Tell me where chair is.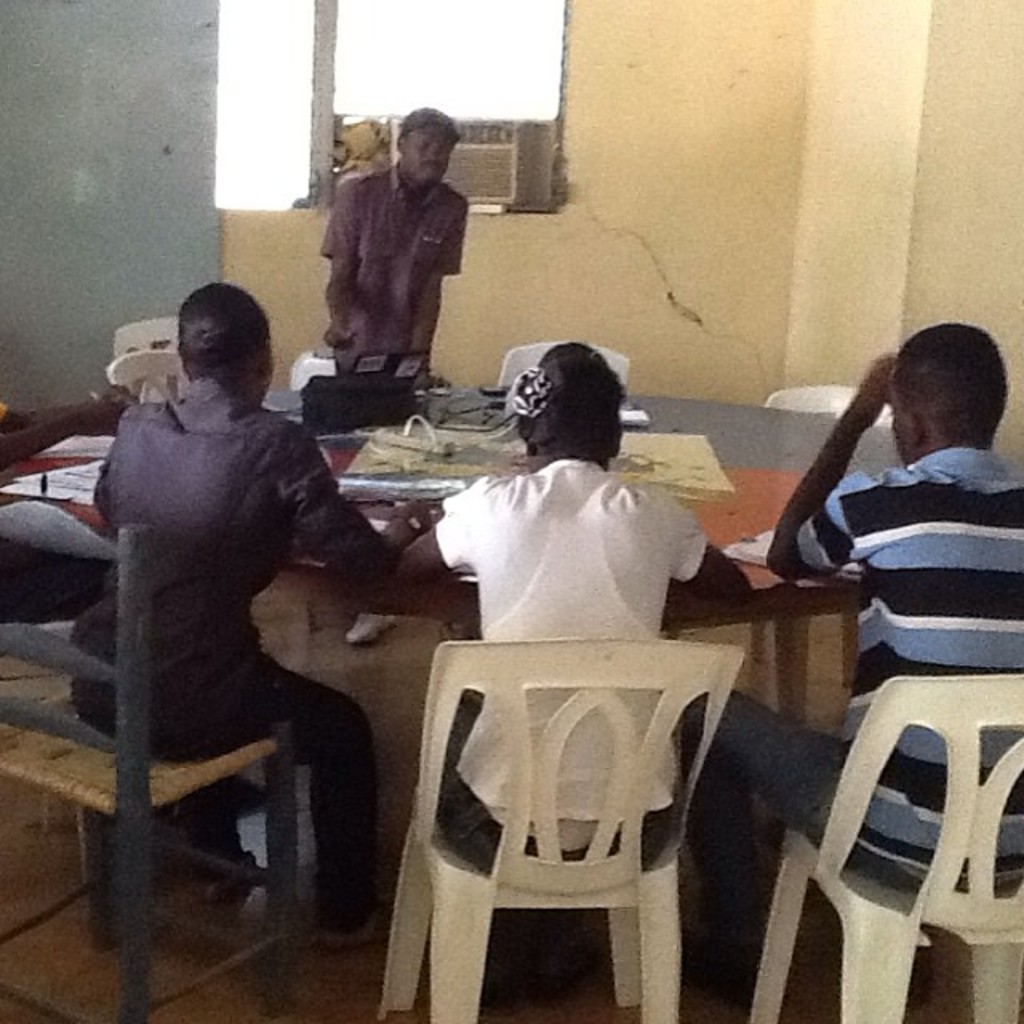
chair is at box(104, 349, 189, 398).
